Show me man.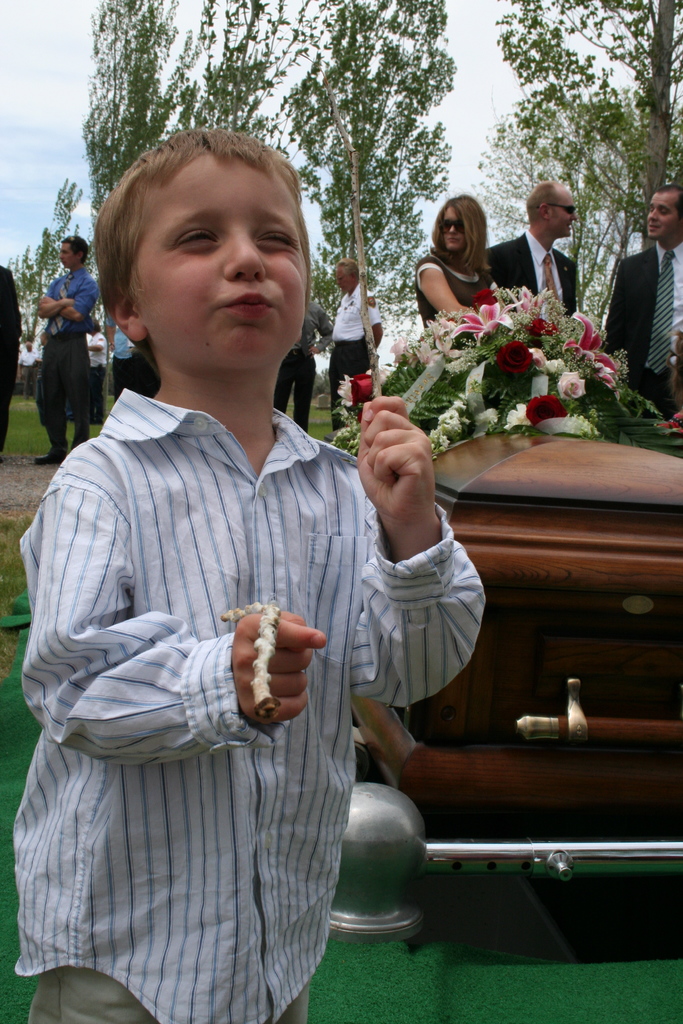
man is here: rect(81, 319, 110, 424).
